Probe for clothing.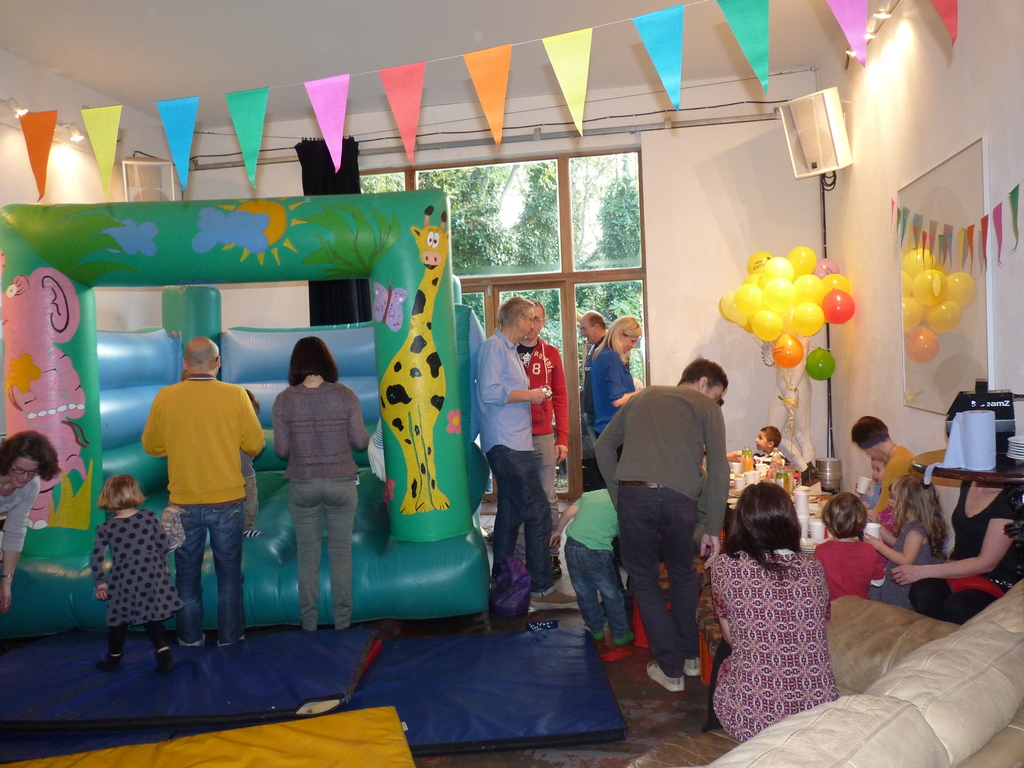
Probe result: 908, 482, 1023, 626.
